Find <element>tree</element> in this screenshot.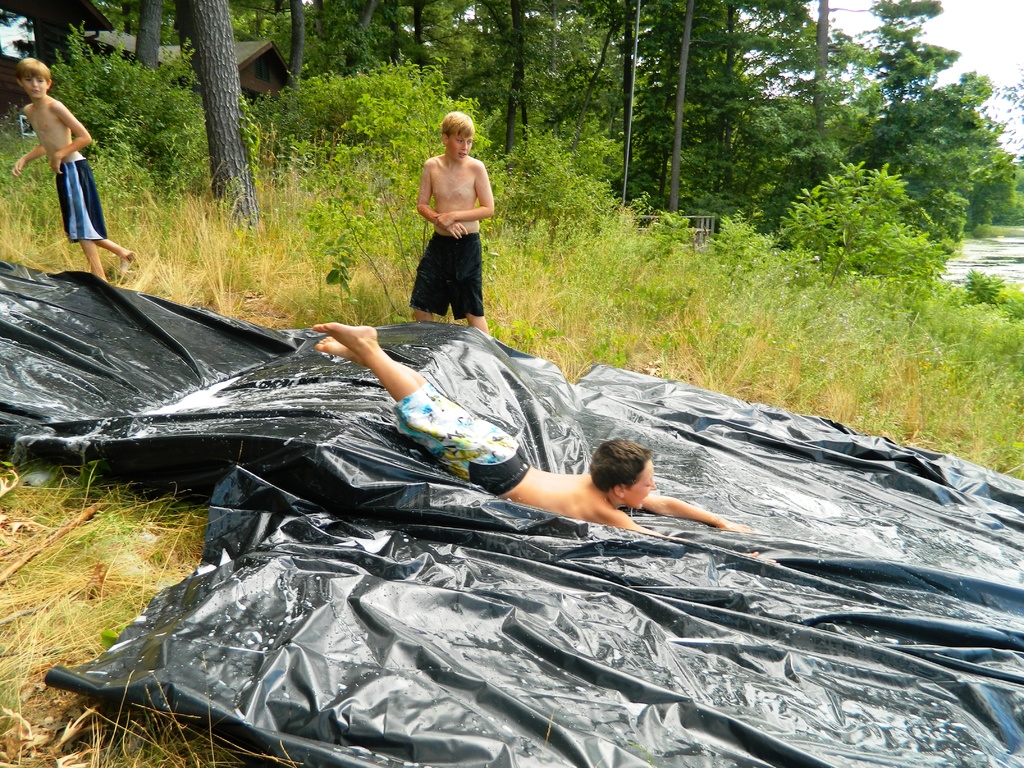
The bounding box for <element>tree</element> is [x1=677, y1=0, x2=825, y2=241].
